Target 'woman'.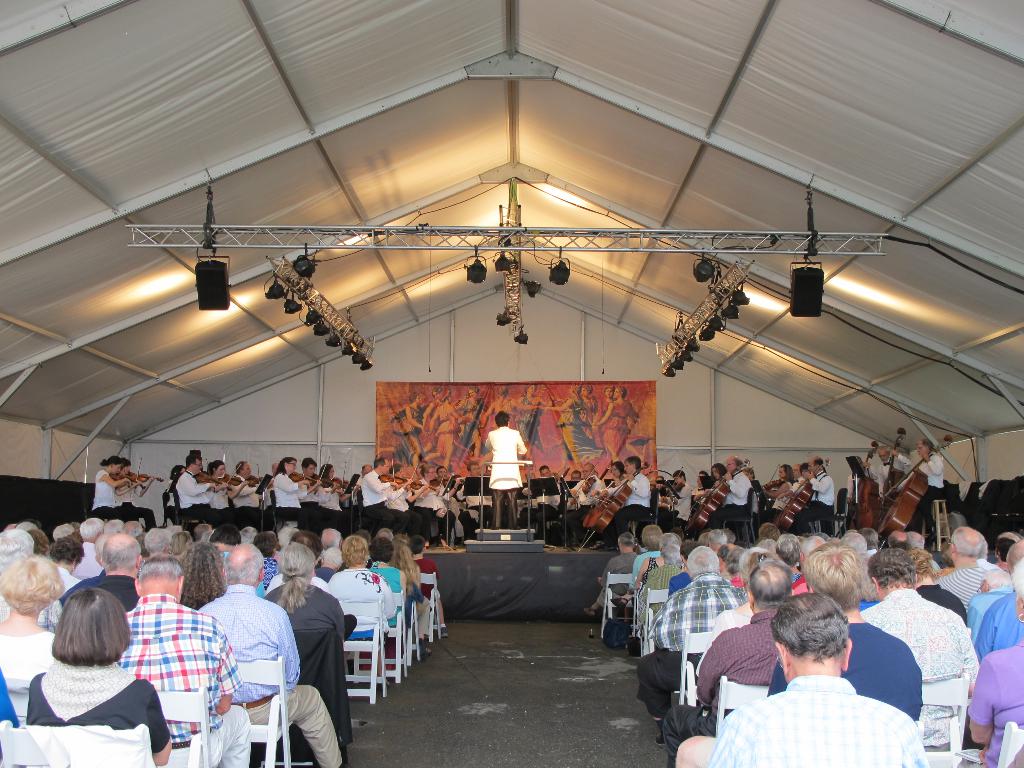
Target region: l=422, t=387, r=465, b=463.
